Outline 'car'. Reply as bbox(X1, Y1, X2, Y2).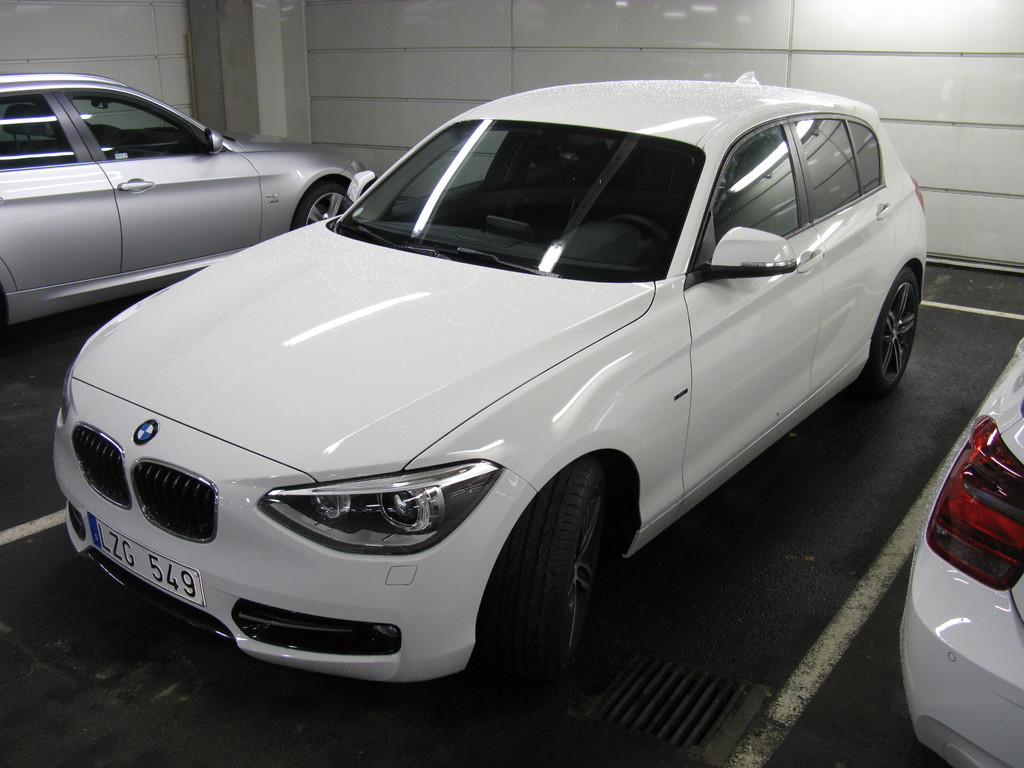
bbox(0, 72, 362, 335).
